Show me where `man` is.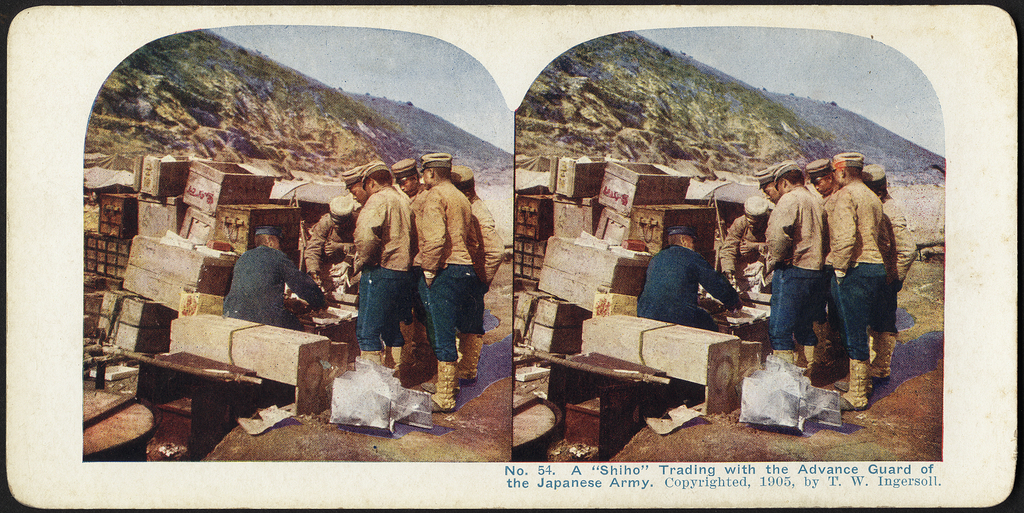
`man` is at [x1=861, y1=162, x2=919, y2=364].
